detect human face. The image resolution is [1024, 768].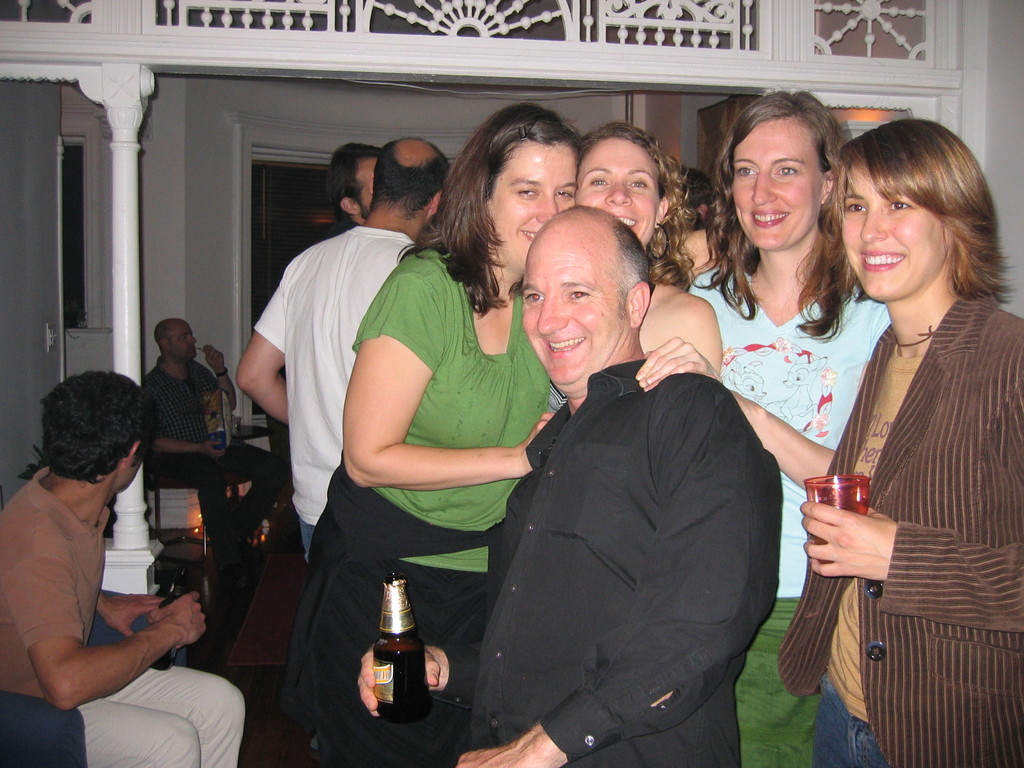
locate(492, 144, 580, 267).
